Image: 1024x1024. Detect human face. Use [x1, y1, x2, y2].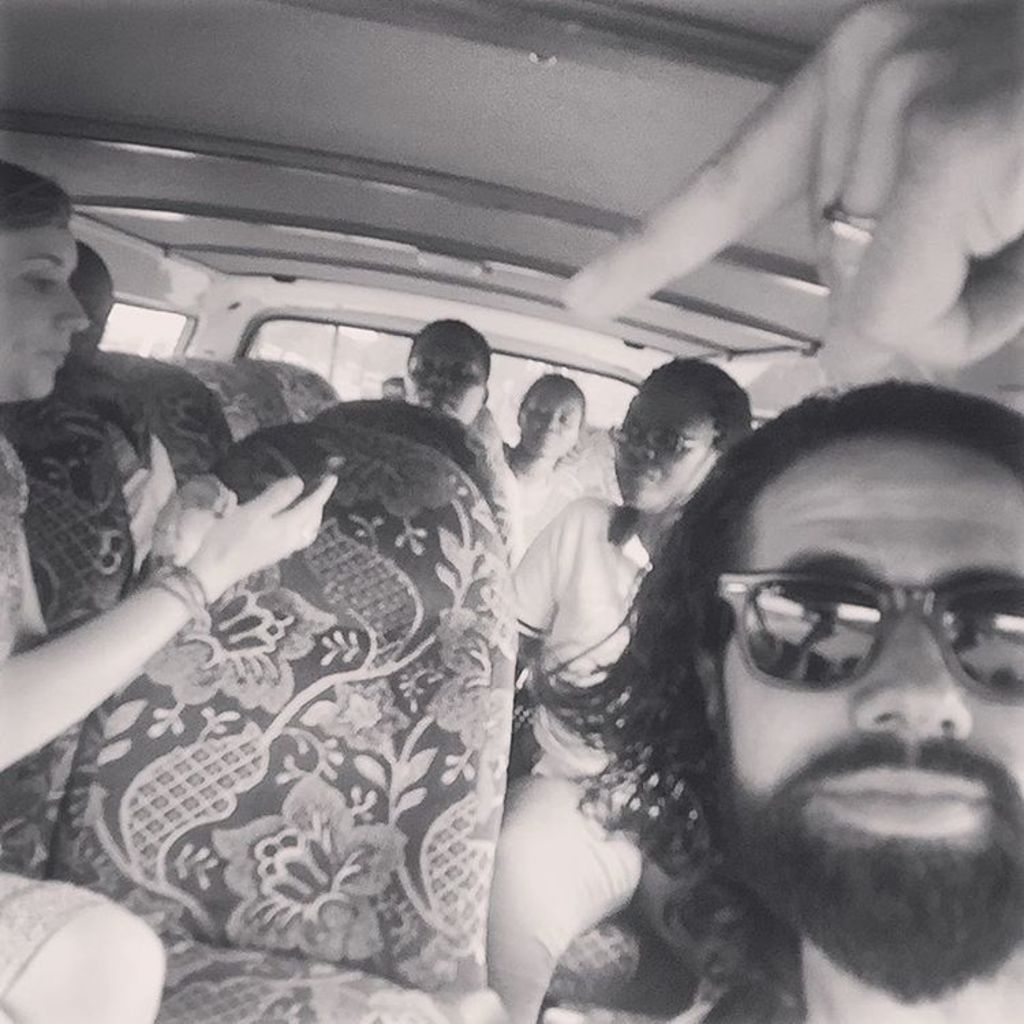
[519, 374, 576, 463].
